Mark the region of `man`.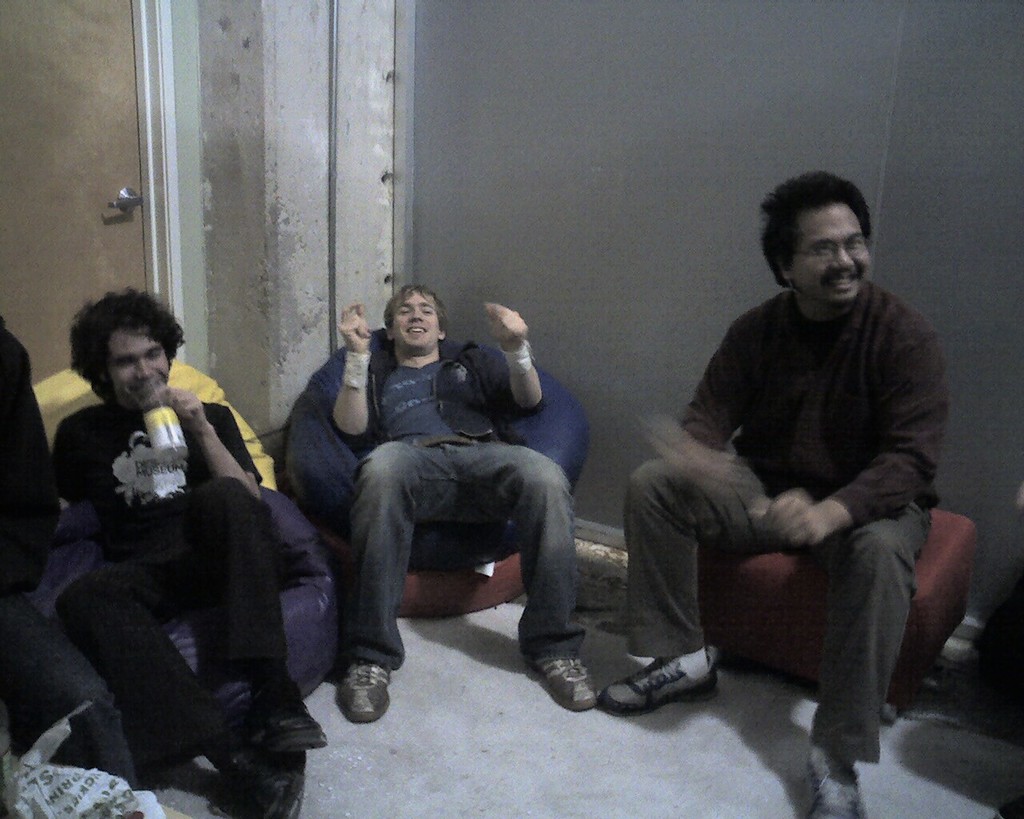
Region: [left=614, top=166, right=969, bottom=765].
